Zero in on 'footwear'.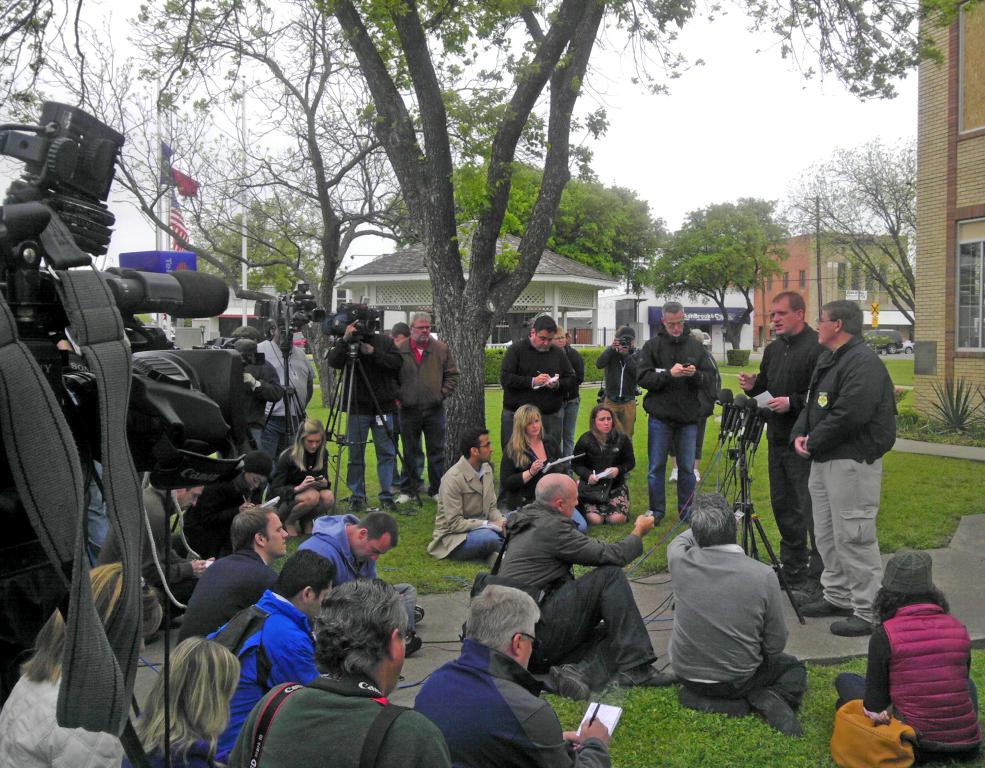
Zeroed in: bbox=[617, 660, 680, 687].
